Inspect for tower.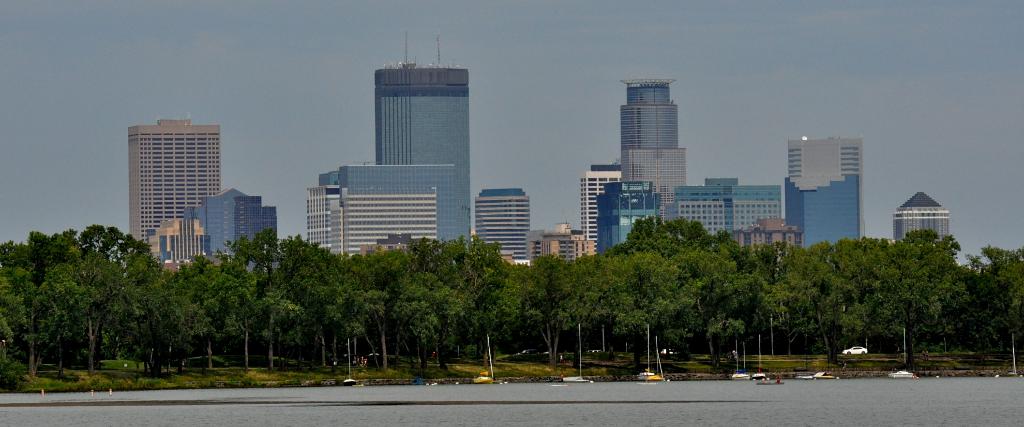
Inspection: [110, 100, 232, 254].
